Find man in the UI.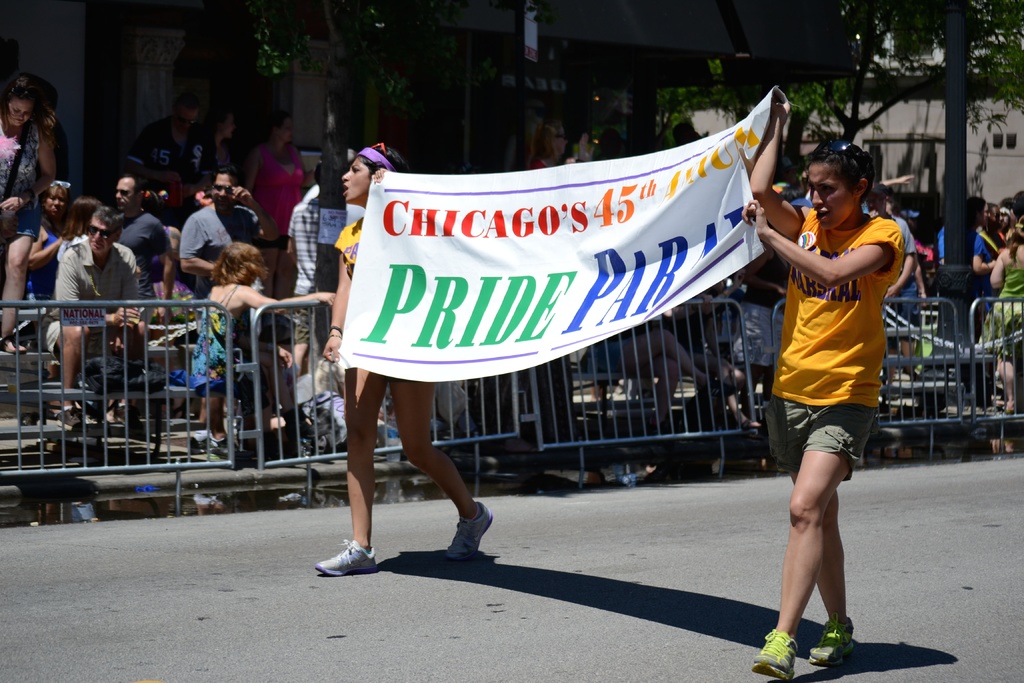
UI element at detection(740, 126, 913, 641).
